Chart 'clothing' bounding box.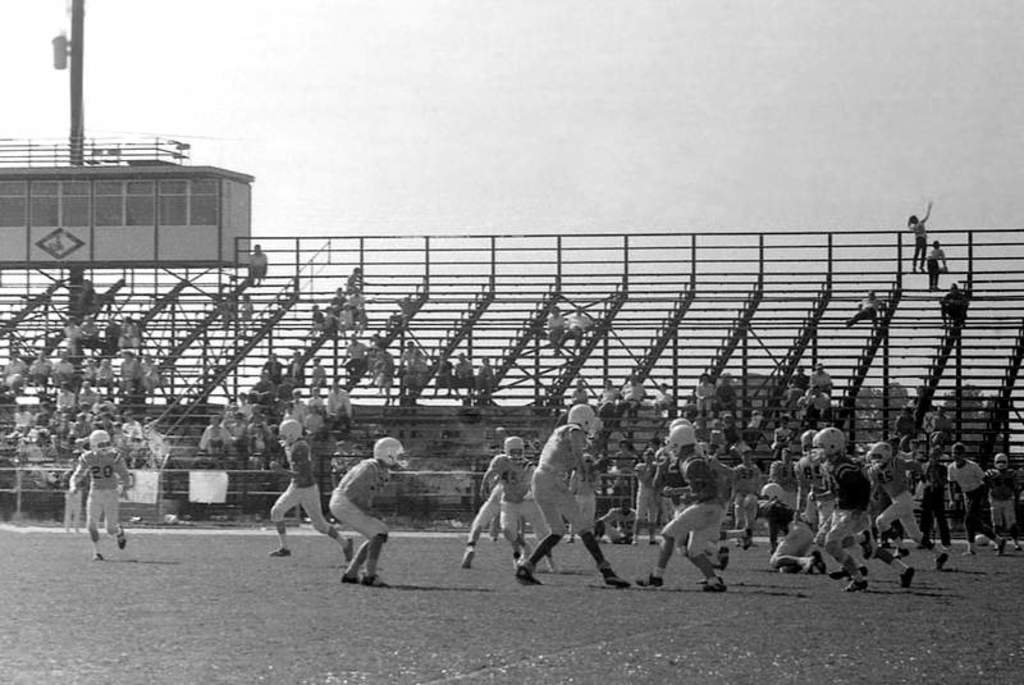
Charted: bbox(603, 504, 628, 543).
